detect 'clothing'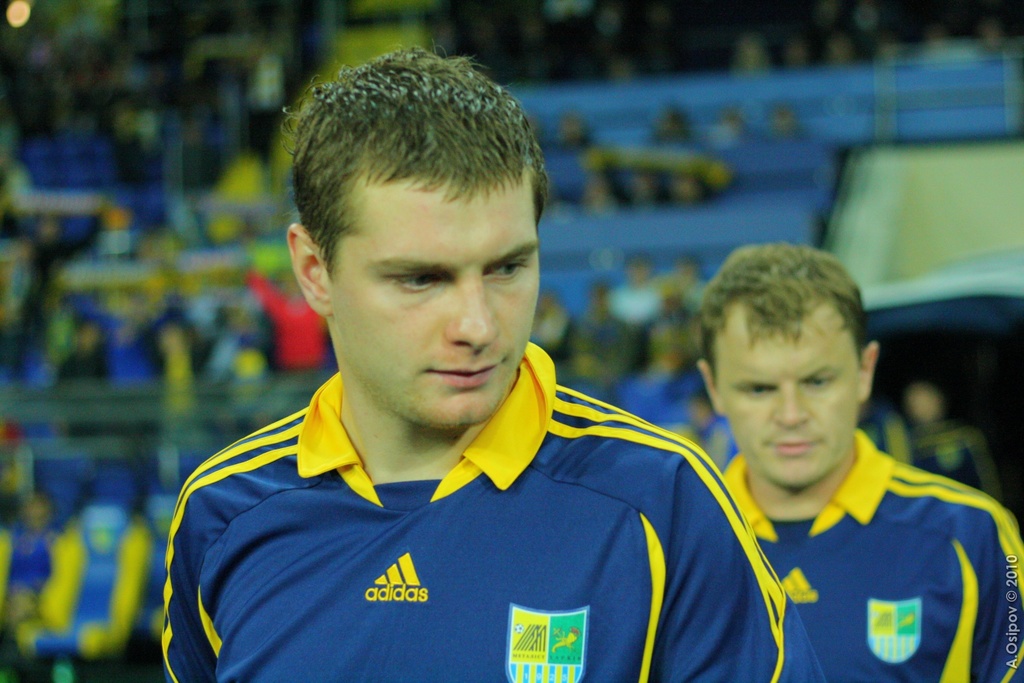
913 430 1001 491
